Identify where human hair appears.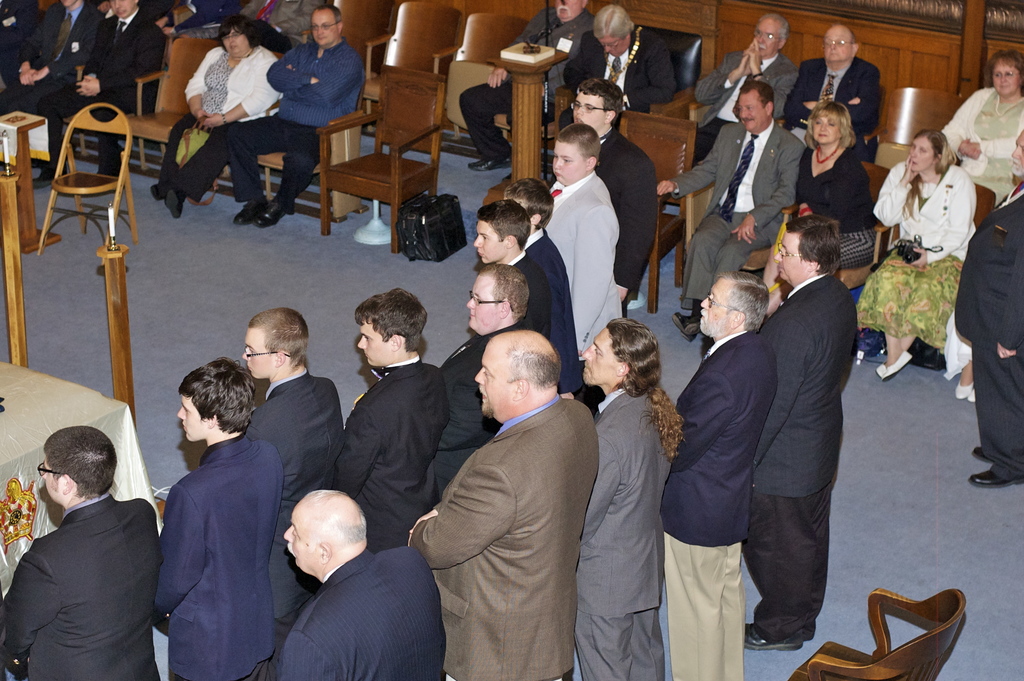
Appears at (x1=557, y1=121, x2=600, y2=168).
